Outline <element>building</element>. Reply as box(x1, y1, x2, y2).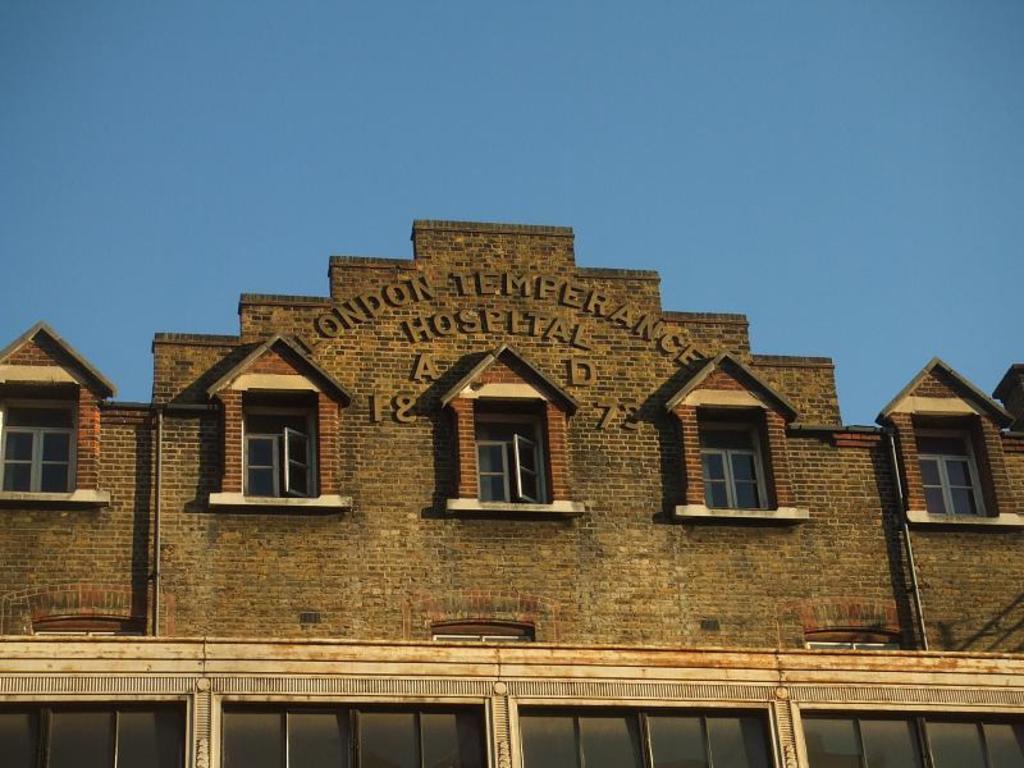
box(0, 220, 1023, 767).
